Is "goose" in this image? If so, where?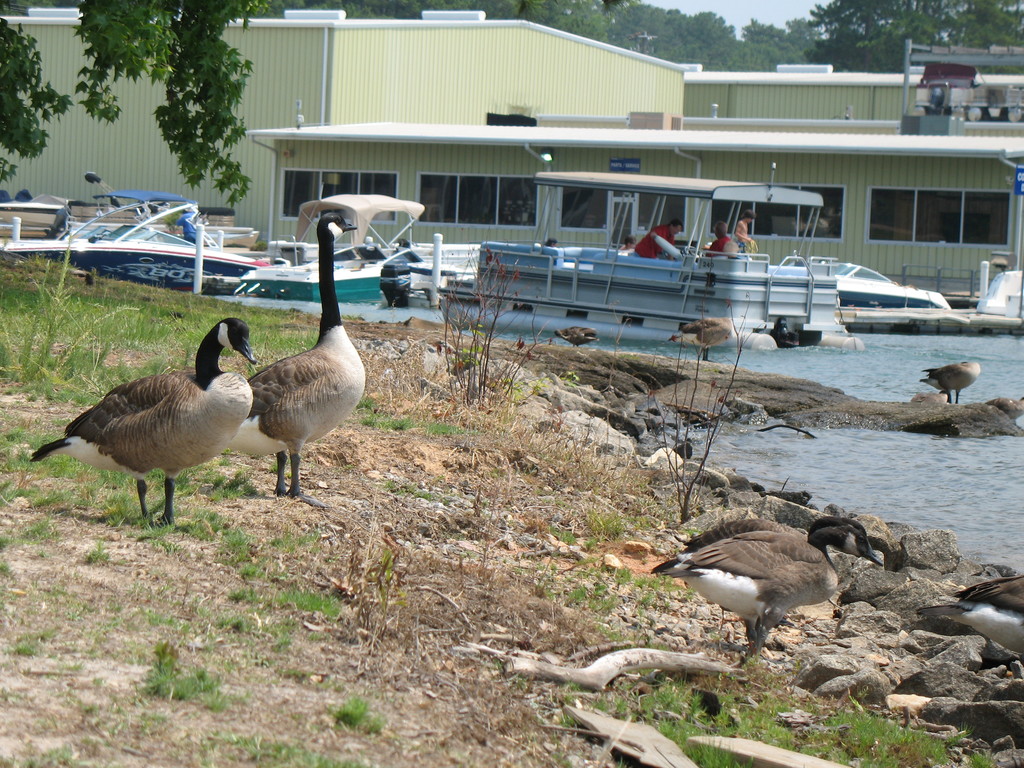
Yes, at 652/511/886/659.
